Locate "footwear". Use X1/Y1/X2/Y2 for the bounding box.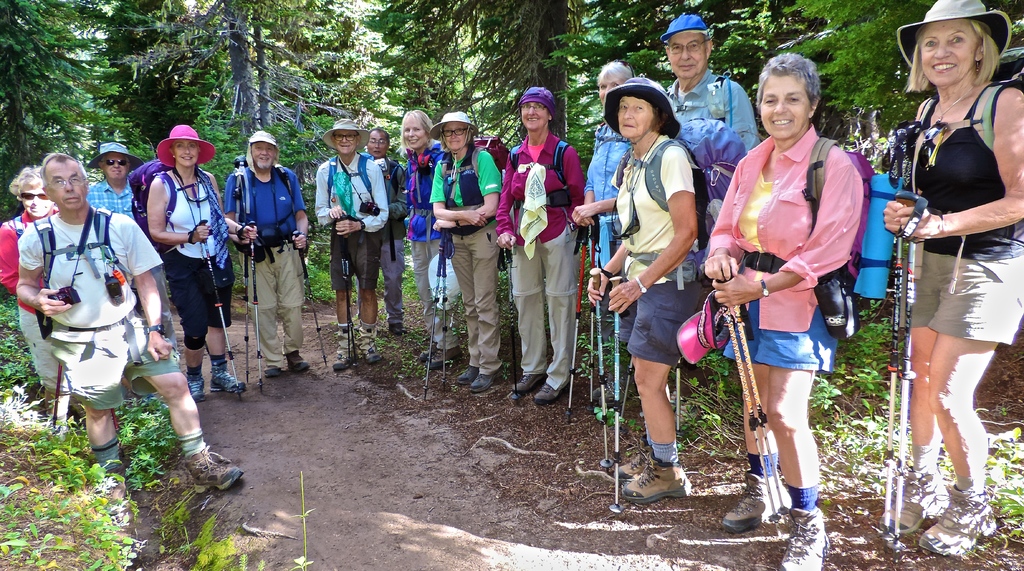
504/371/540/392.
